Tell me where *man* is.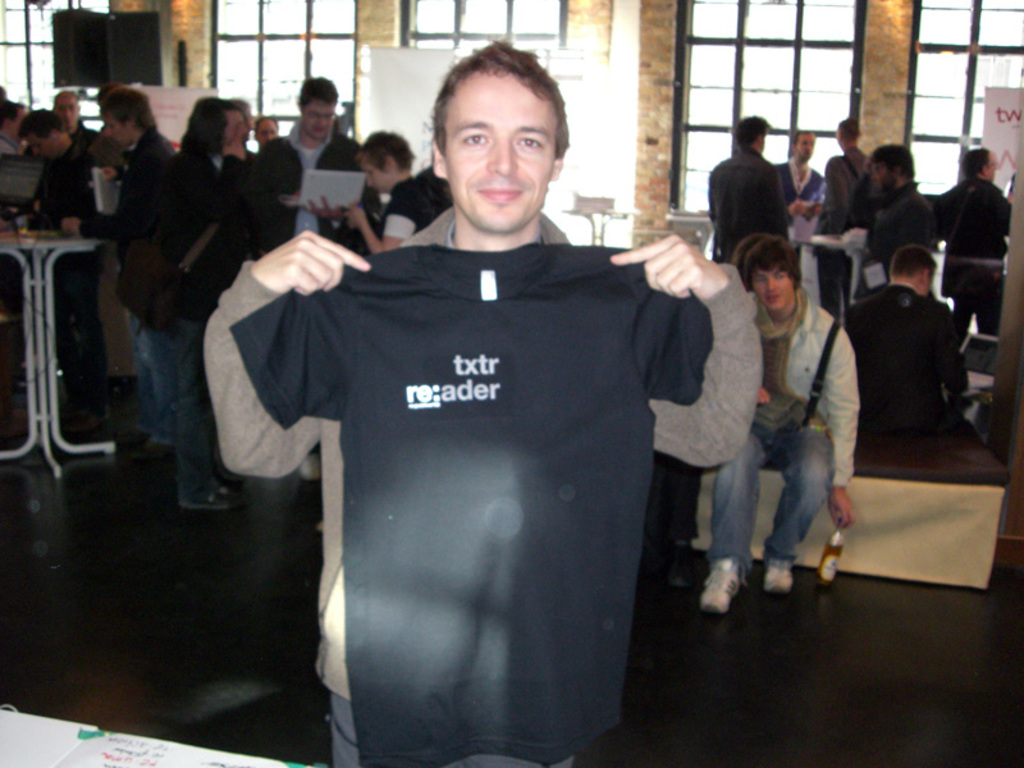
*man* is at (left=163, top=99, right=251, bottom=509).
